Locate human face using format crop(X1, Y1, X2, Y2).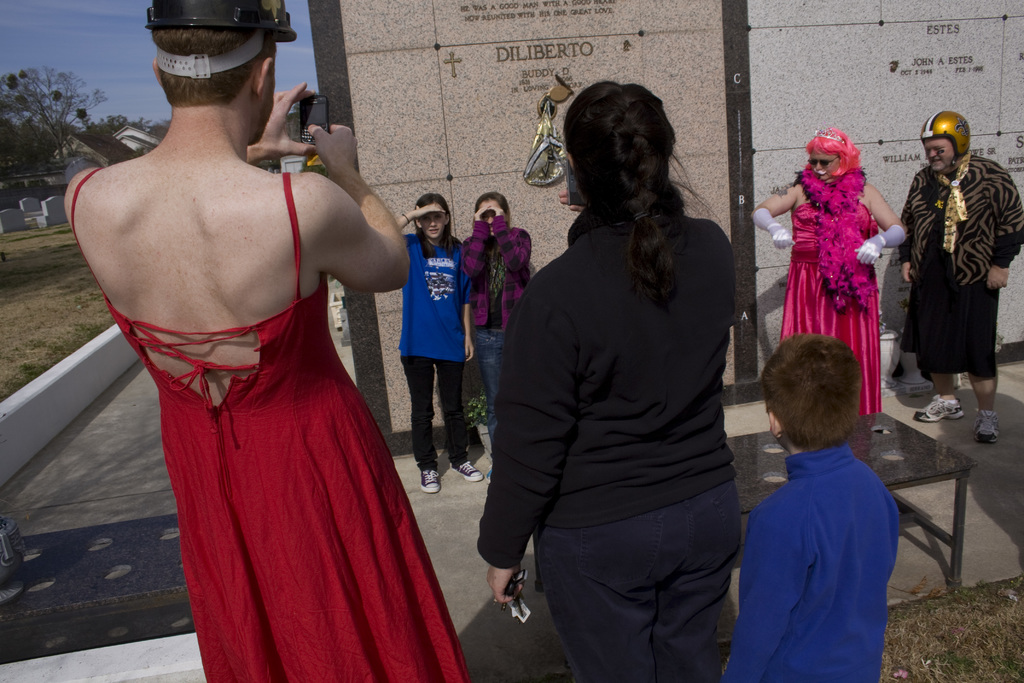
crop(922, 136, 955, 168).
